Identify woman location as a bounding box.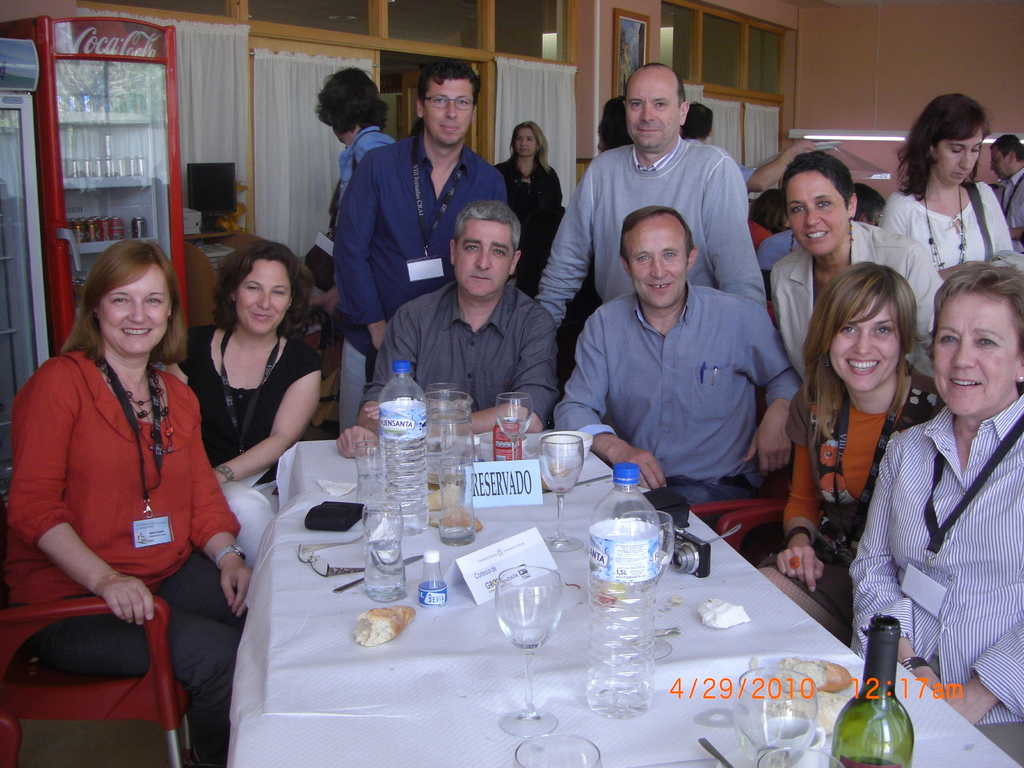
region(837, 255, 1023, 767).
